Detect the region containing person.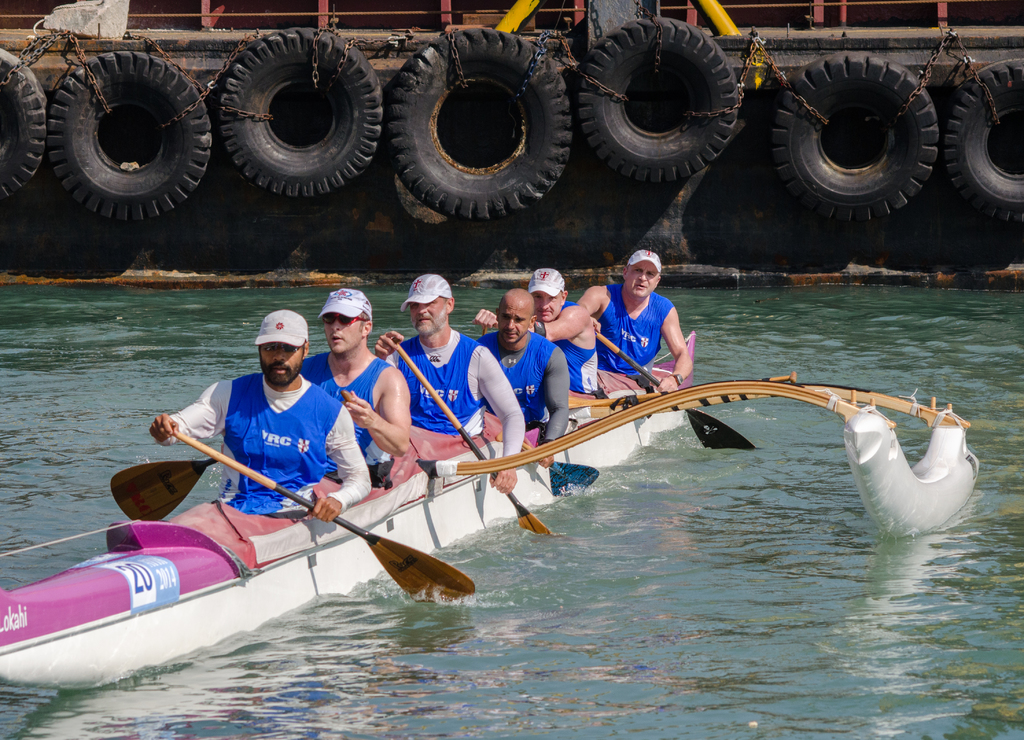
{"x1": 591, "y1": 246, "x2": 697, "y2": 396}.
